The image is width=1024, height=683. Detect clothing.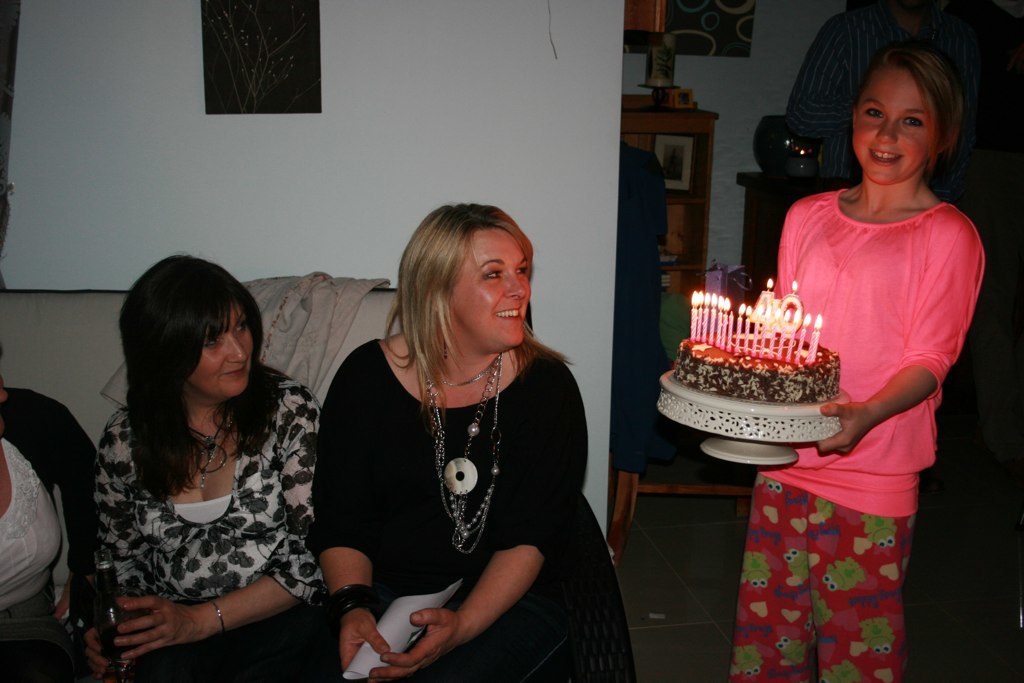
Detection: locate(308, 334, 639, 682).
